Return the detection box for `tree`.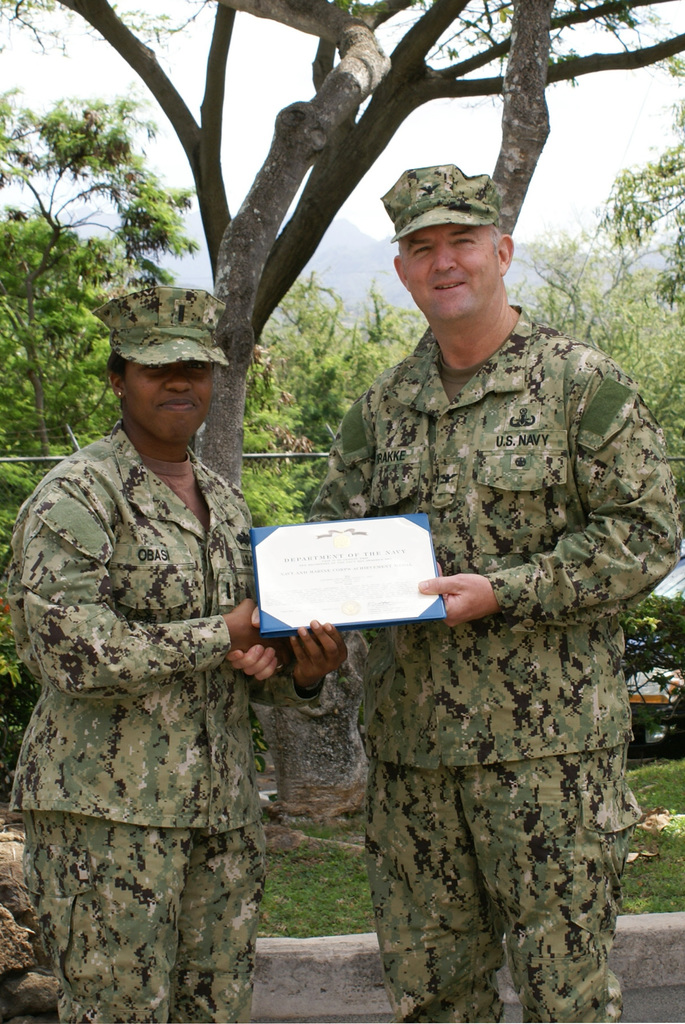
(left=516, top=0, right=684, bottom=479).
